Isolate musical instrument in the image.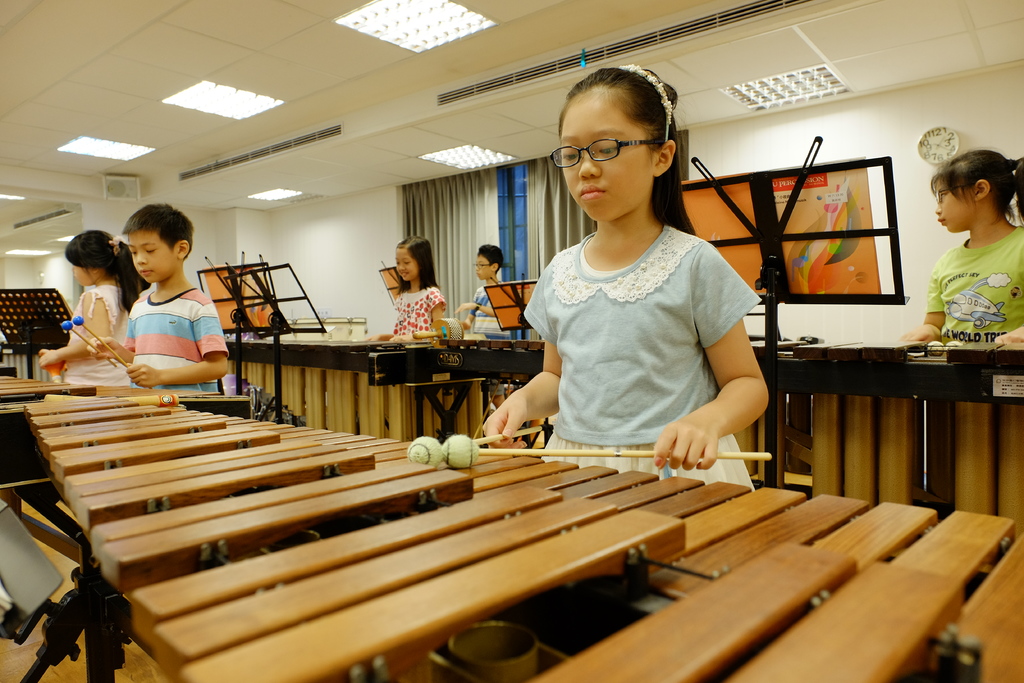
Isolated region: 225/323/469/458.
